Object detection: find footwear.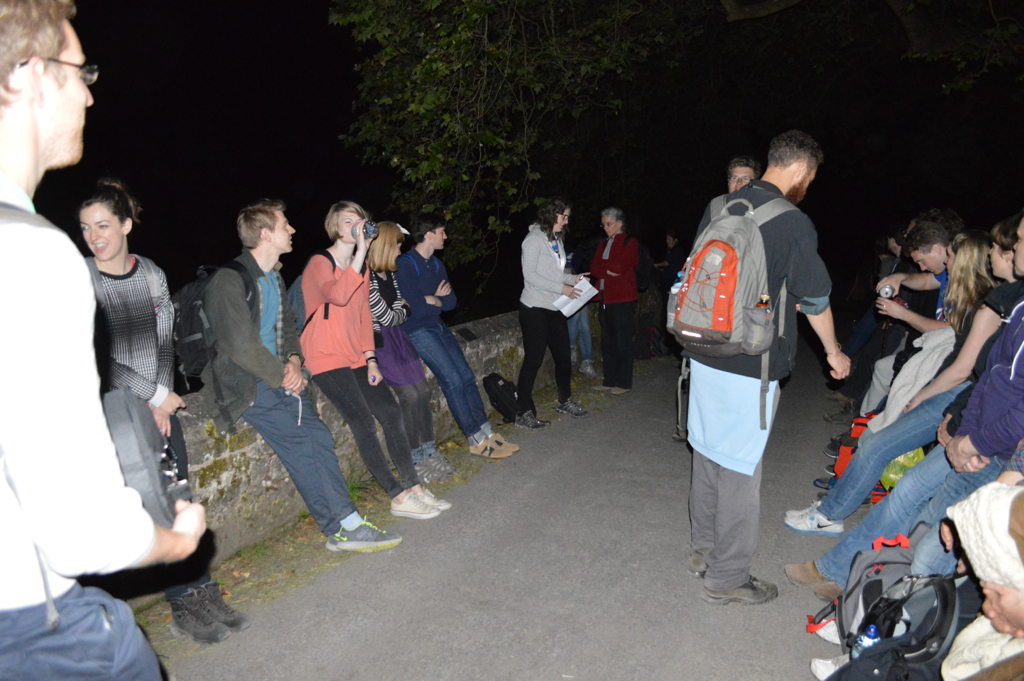
170:591:229:645.
